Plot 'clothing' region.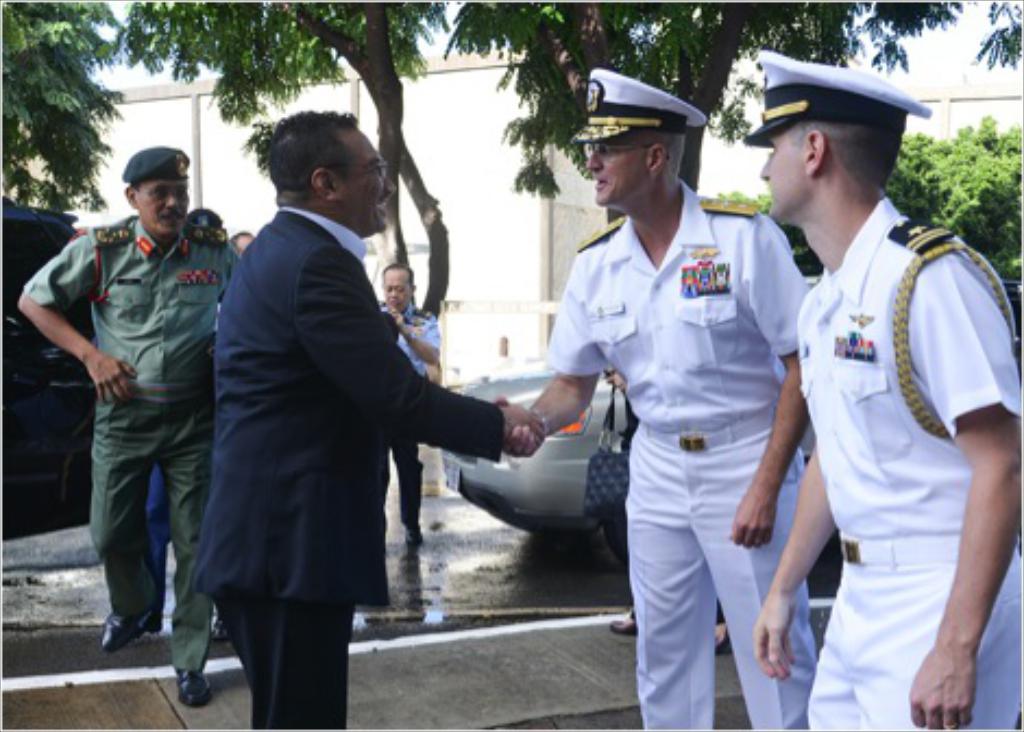
Plotted at pyautogui.locateOnScreen(383, 303, 438, 375).
